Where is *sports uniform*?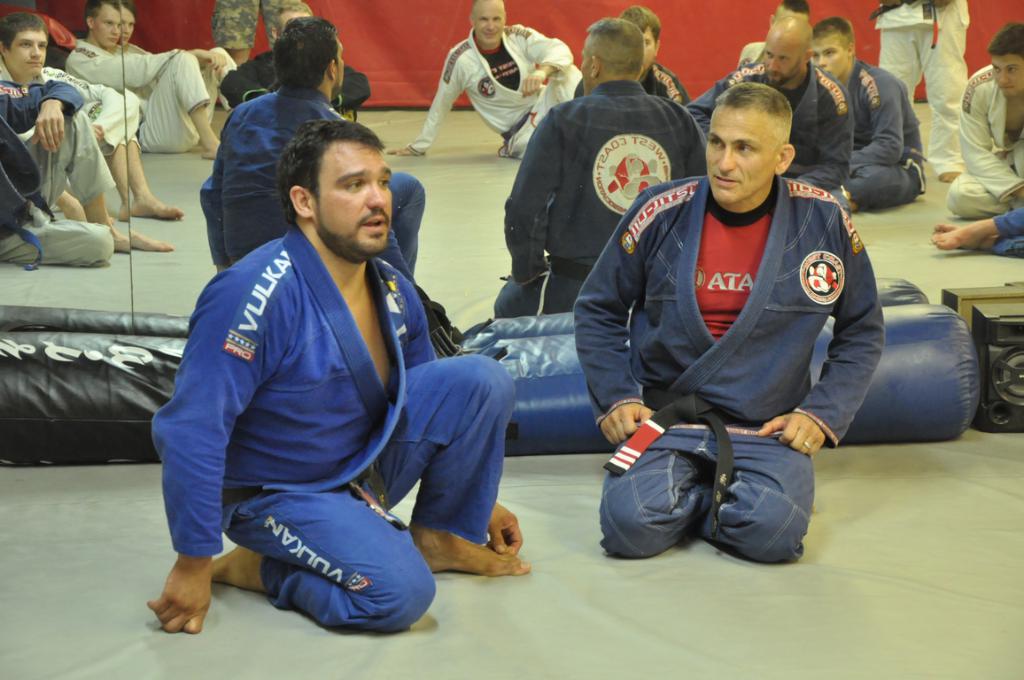
l=61, t=29, r=233, b=152.
